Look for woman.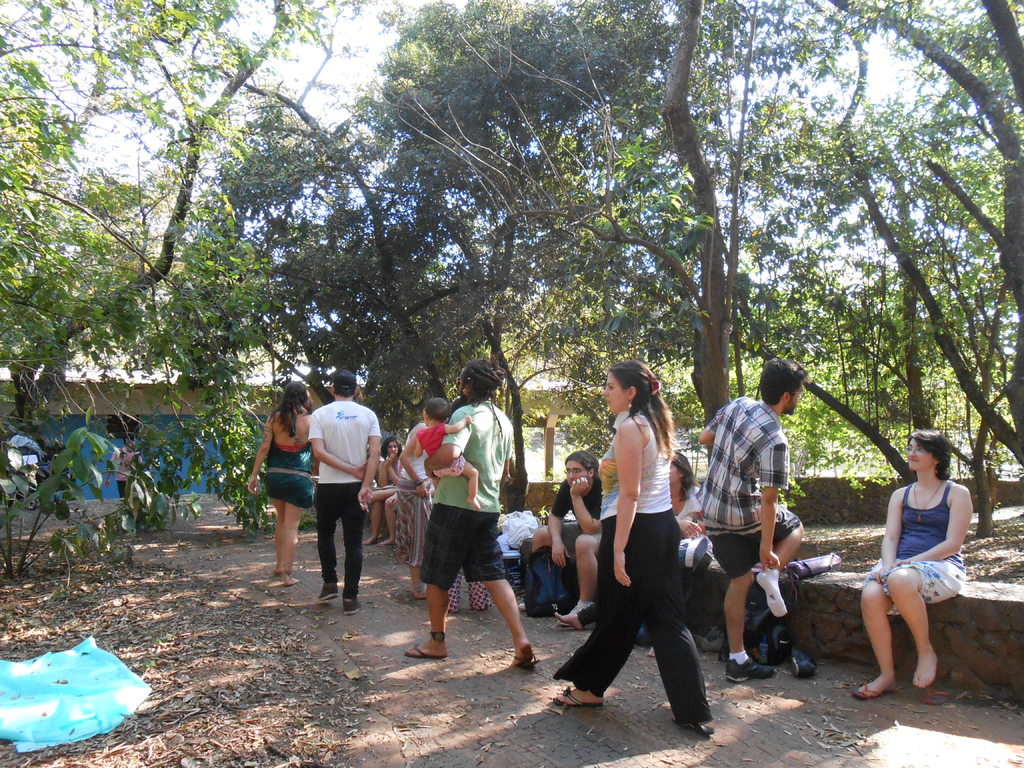
Found: 568, 366, 718, 741.
